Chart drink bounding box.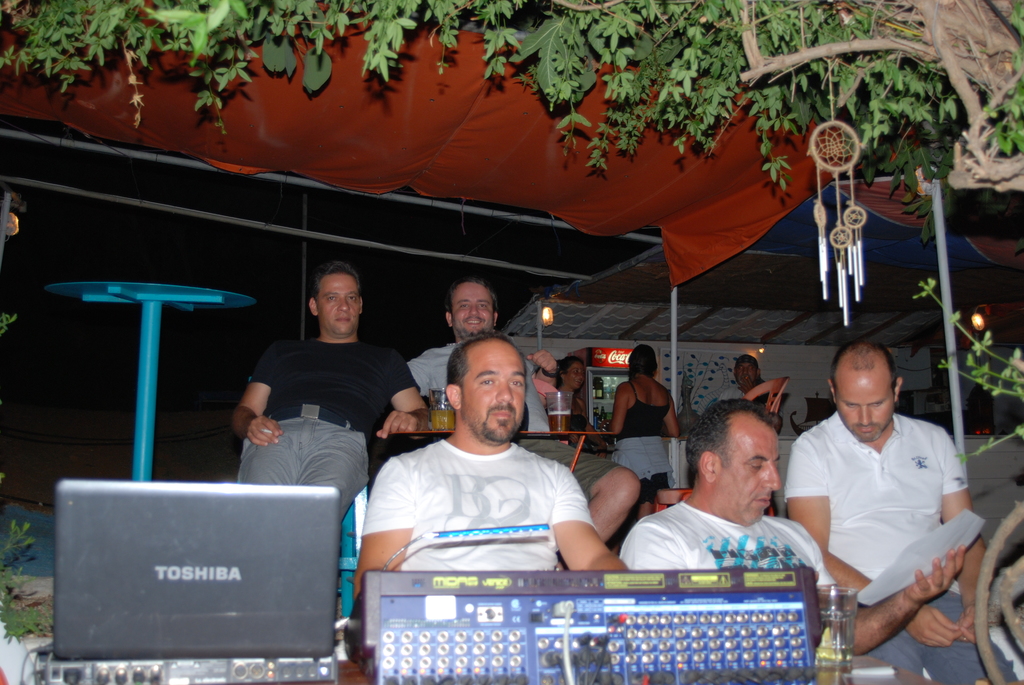
Charted: (550, 412, 573, 433).
